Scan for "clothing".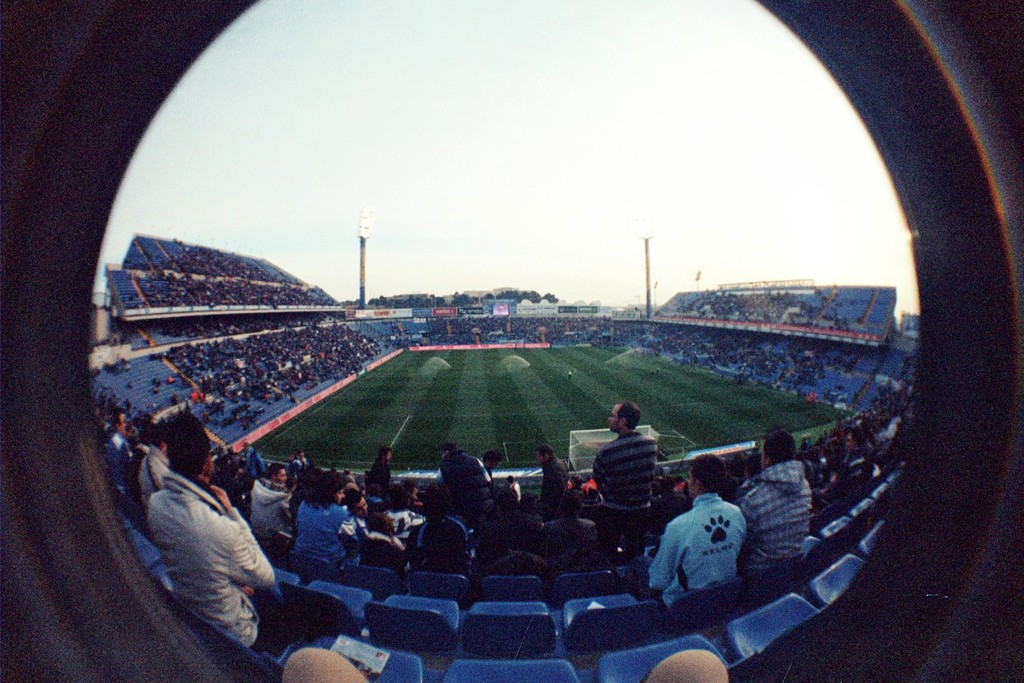
Scan result: [506, 481, 526, 499].
